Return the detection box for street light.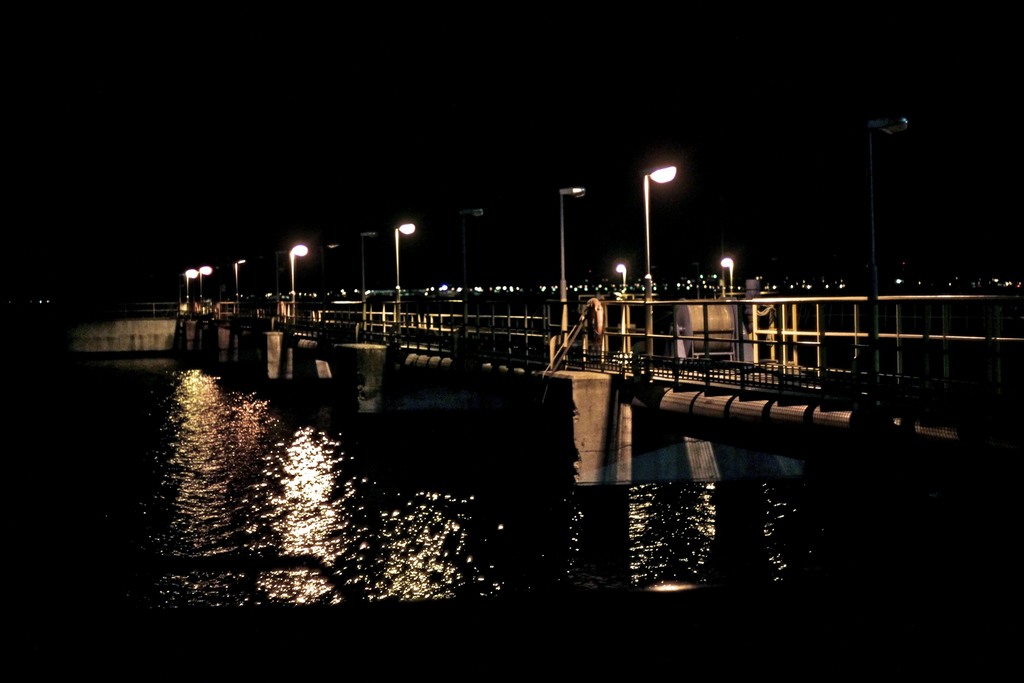
pyautogui.locateOnScreen(234, 258, 245, 322).
